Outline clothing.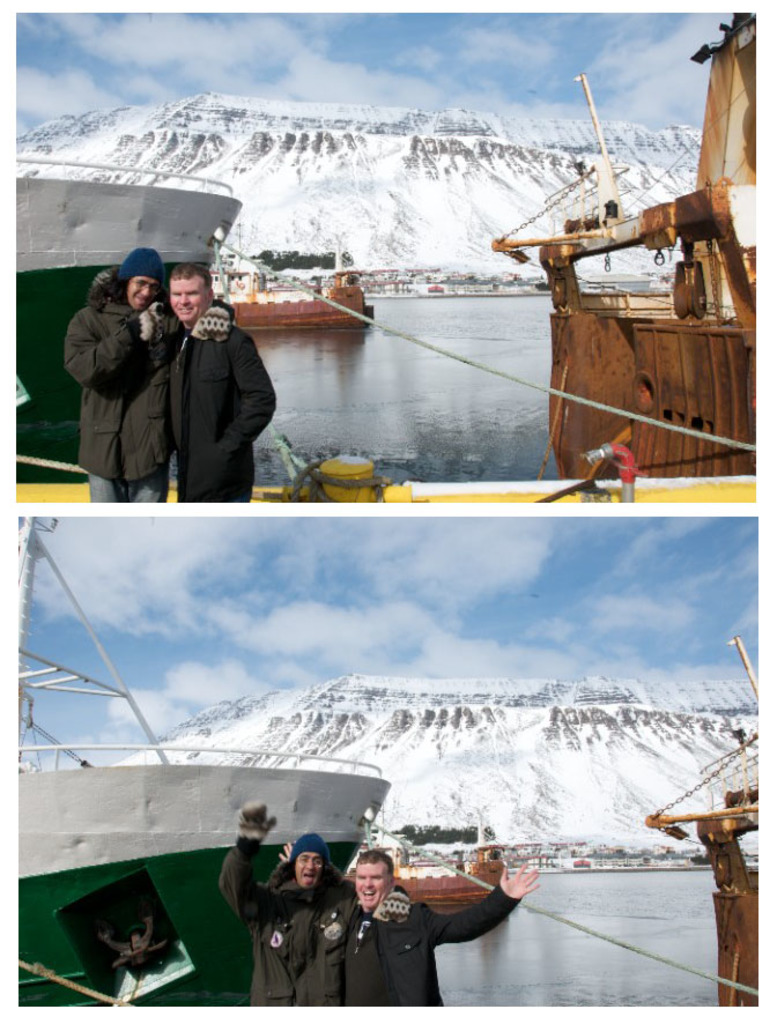
Outline: (67,267,231,511).
